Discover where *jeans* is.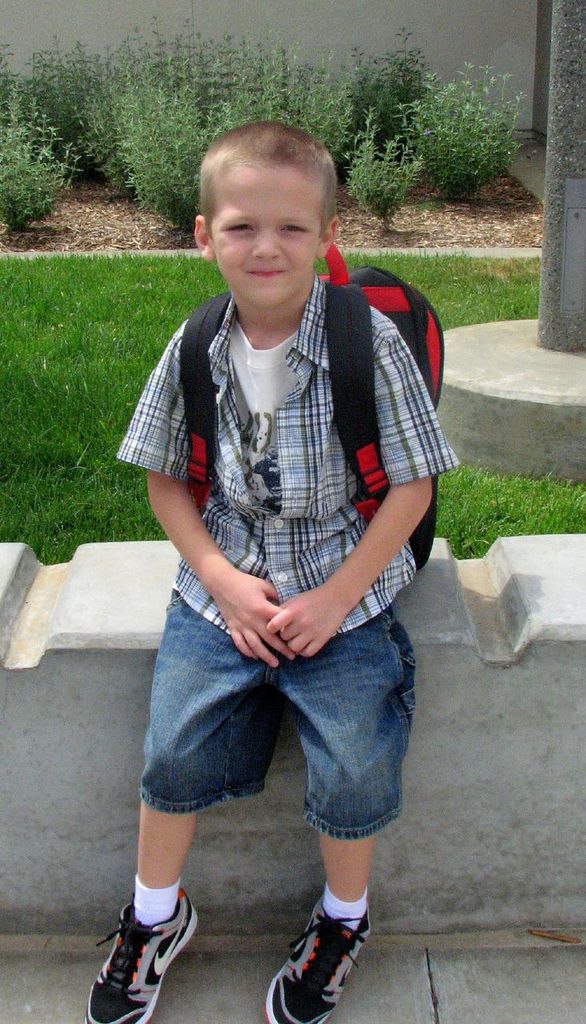
Discovered at 137 591 410 838.
